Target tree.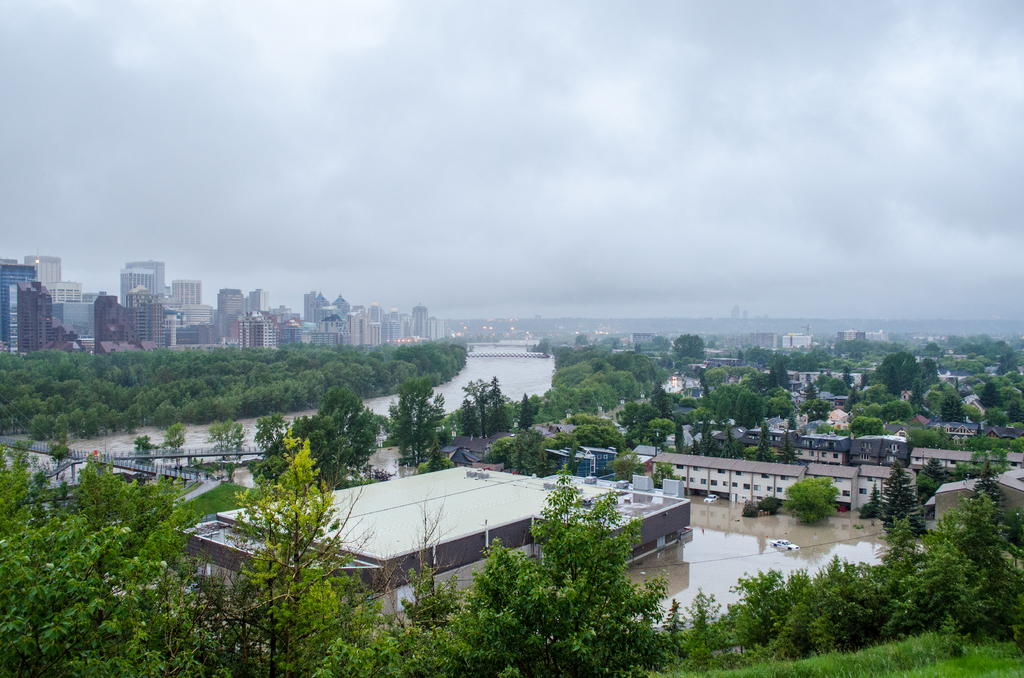
Target region: 846:389:866:411.
